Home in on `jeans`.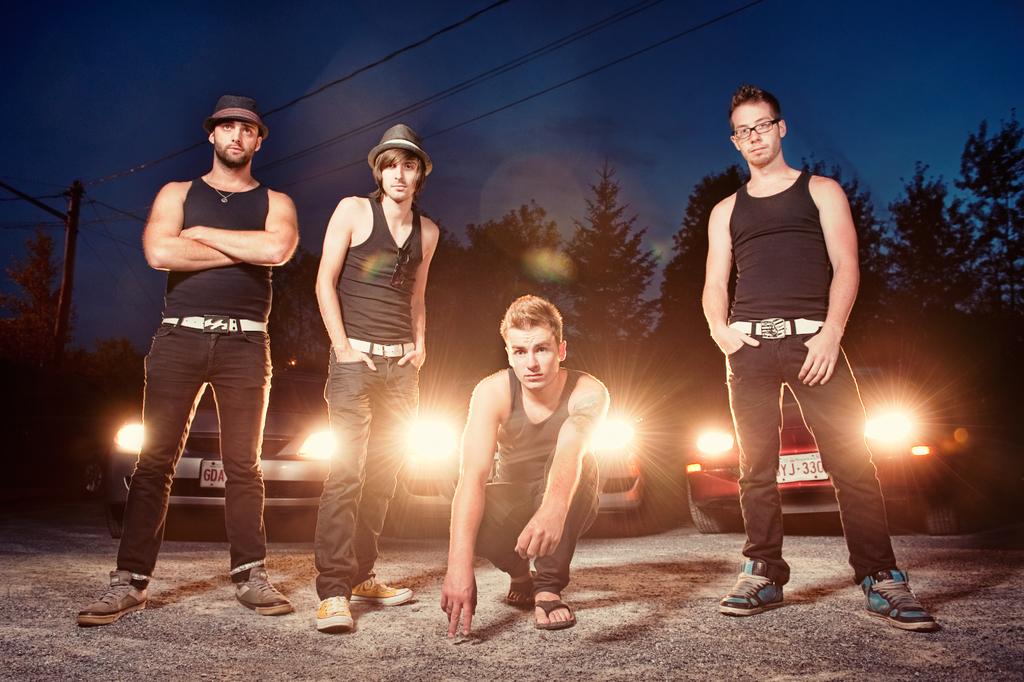
Homed in at crop(123, 324, 280, 581).
